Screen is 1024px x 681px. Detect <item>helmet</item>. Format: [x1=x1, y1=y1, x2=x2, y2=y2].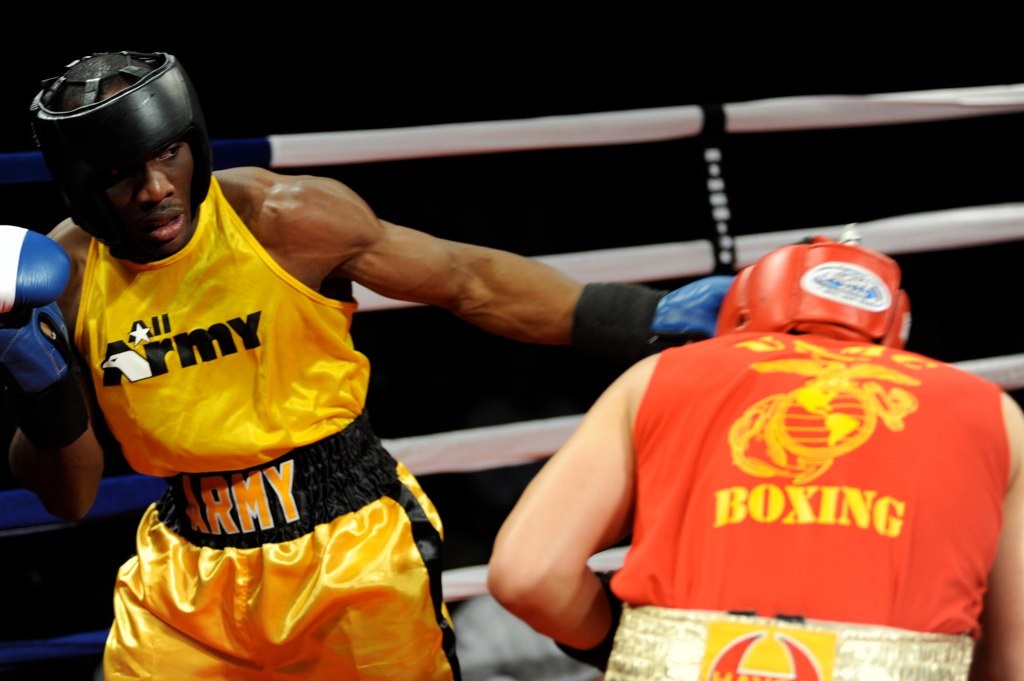
[x1=28, y1=51, x2=223, y2=263].
